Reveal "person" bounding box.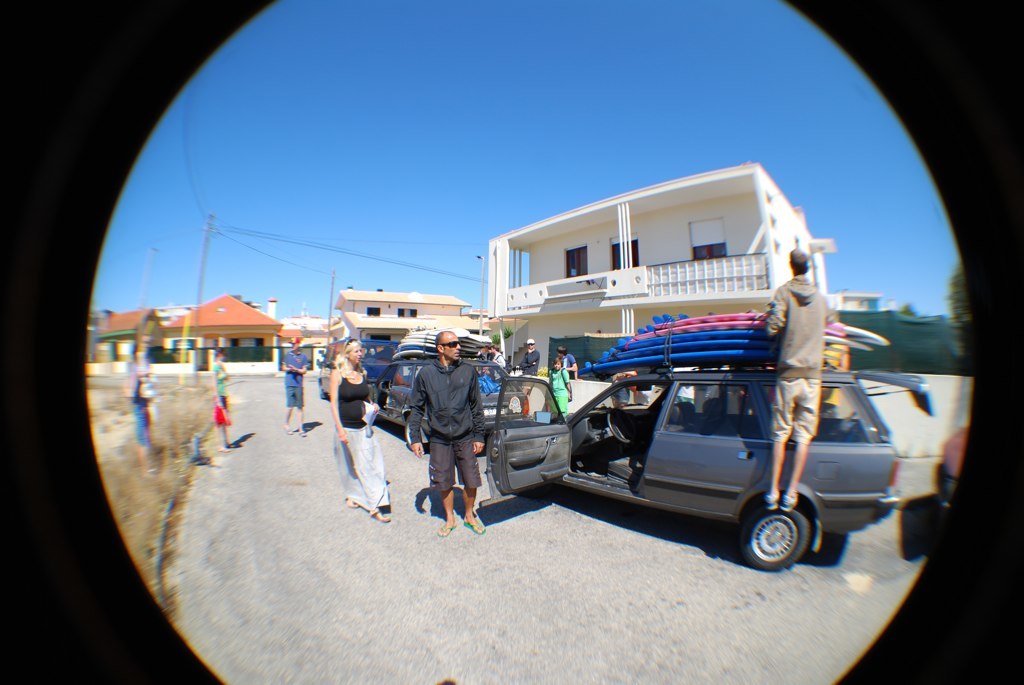
Revealed: detection(279, 335, 310, 436).
